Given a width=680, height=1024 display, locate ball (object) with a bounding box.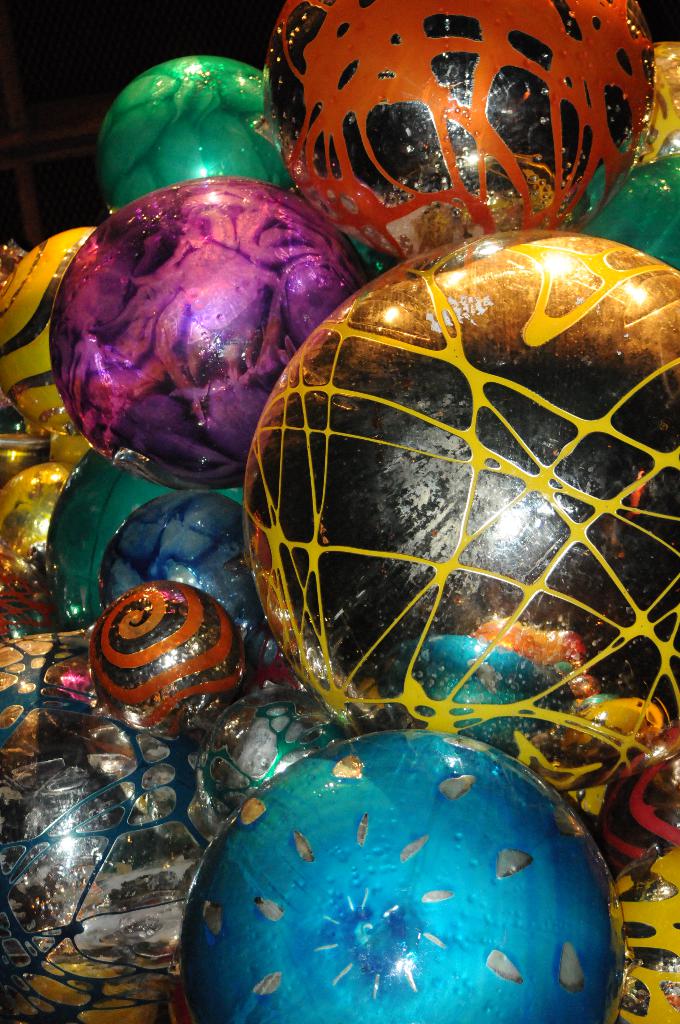
Located: bbox(268, 0, 644, 249).
